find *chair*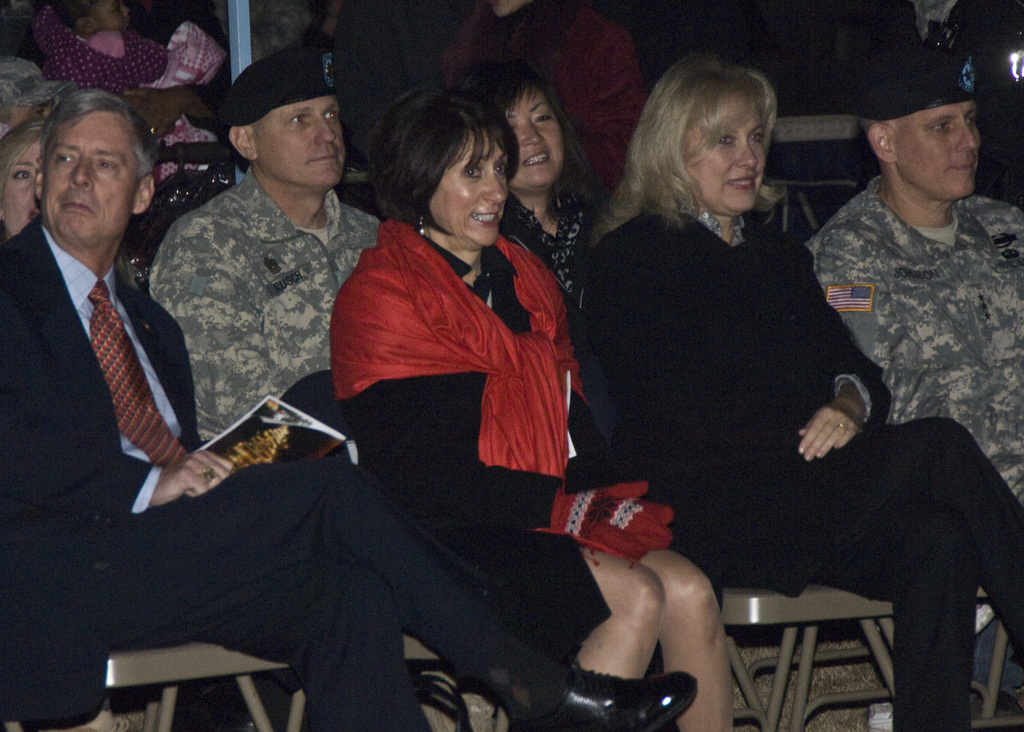
[left=745, top=181, right=856, bottom=239]
